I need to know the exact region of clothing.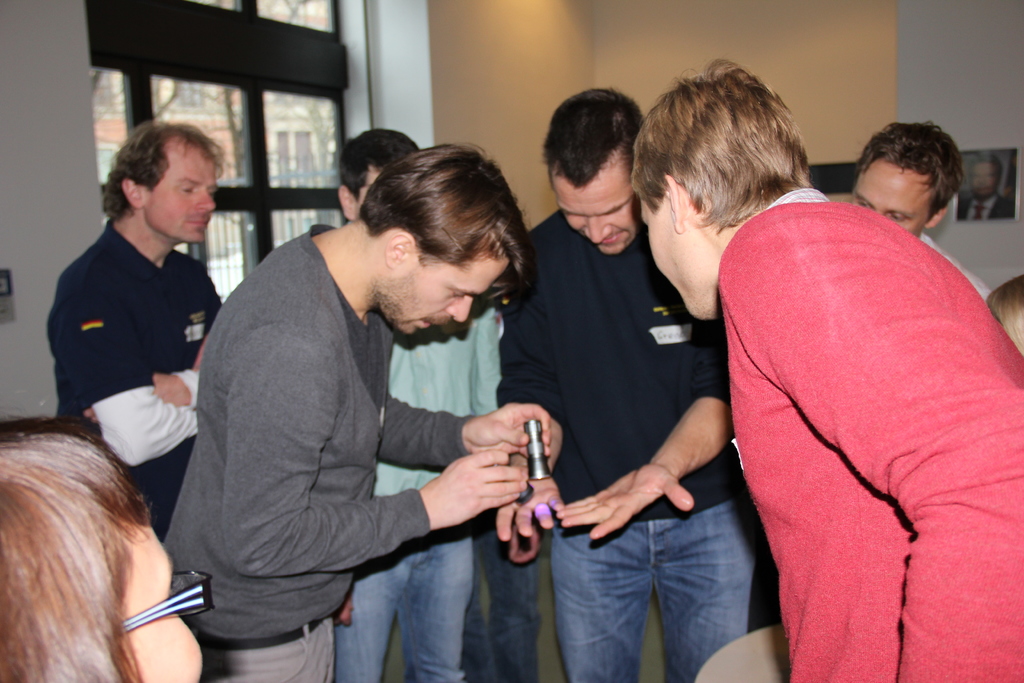
Region: [x1=335, y1=525, x2=484, y2=679].
